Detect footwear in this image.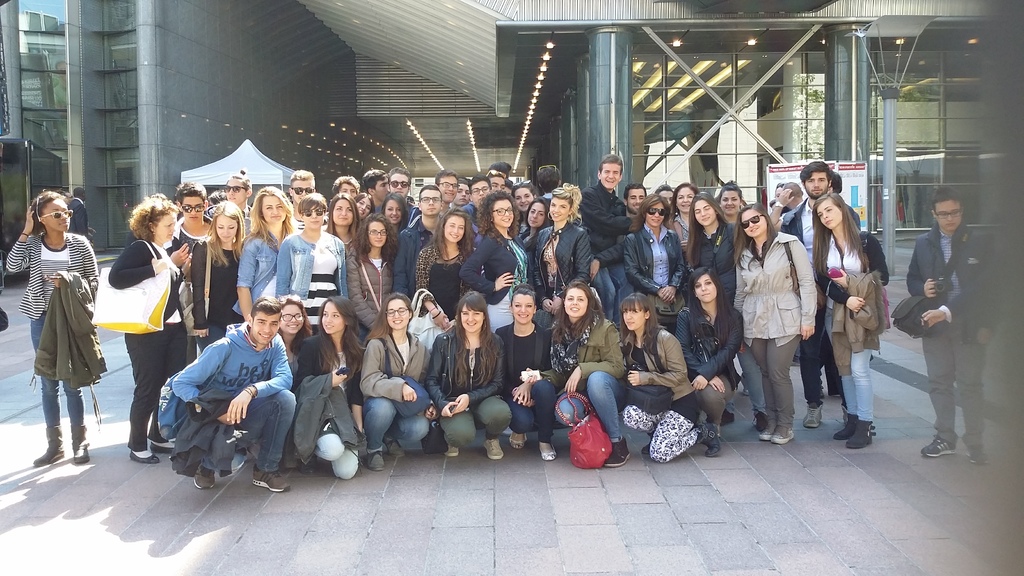
Detection: 445, 447, 461, 460.
